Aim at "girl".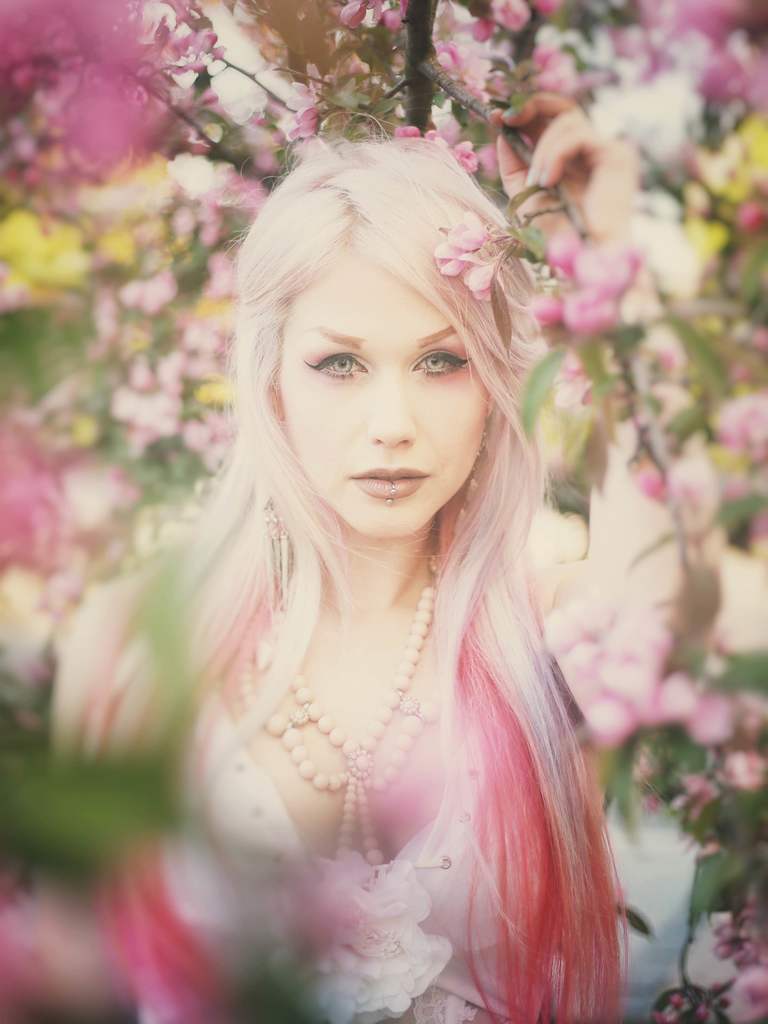
Aimed at box(54, 91, 637, 1023).
